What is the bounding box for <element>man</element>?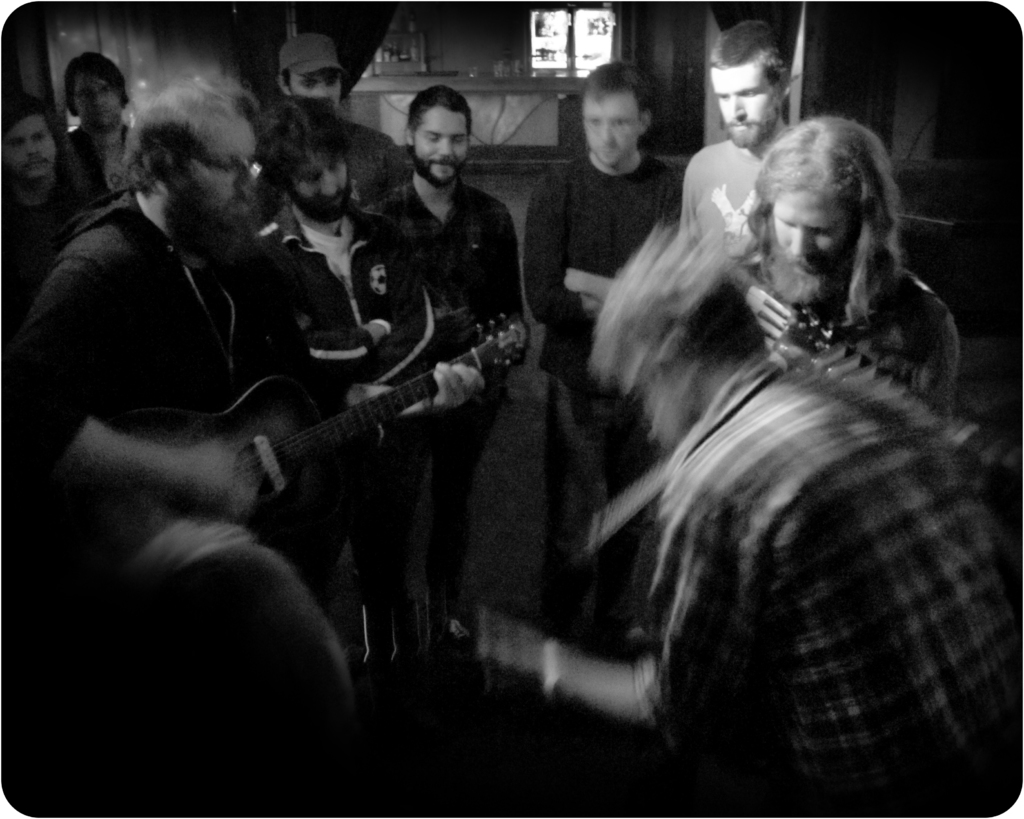
[4, 61, 389, 548].
